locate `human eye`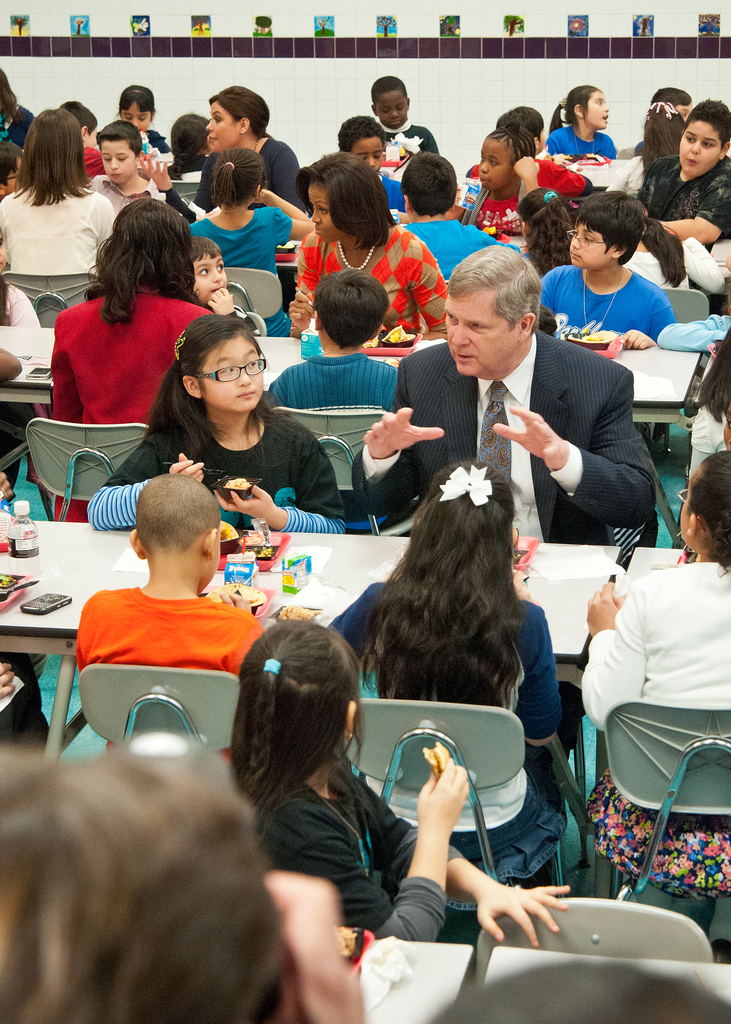
(460,313,496,333)
